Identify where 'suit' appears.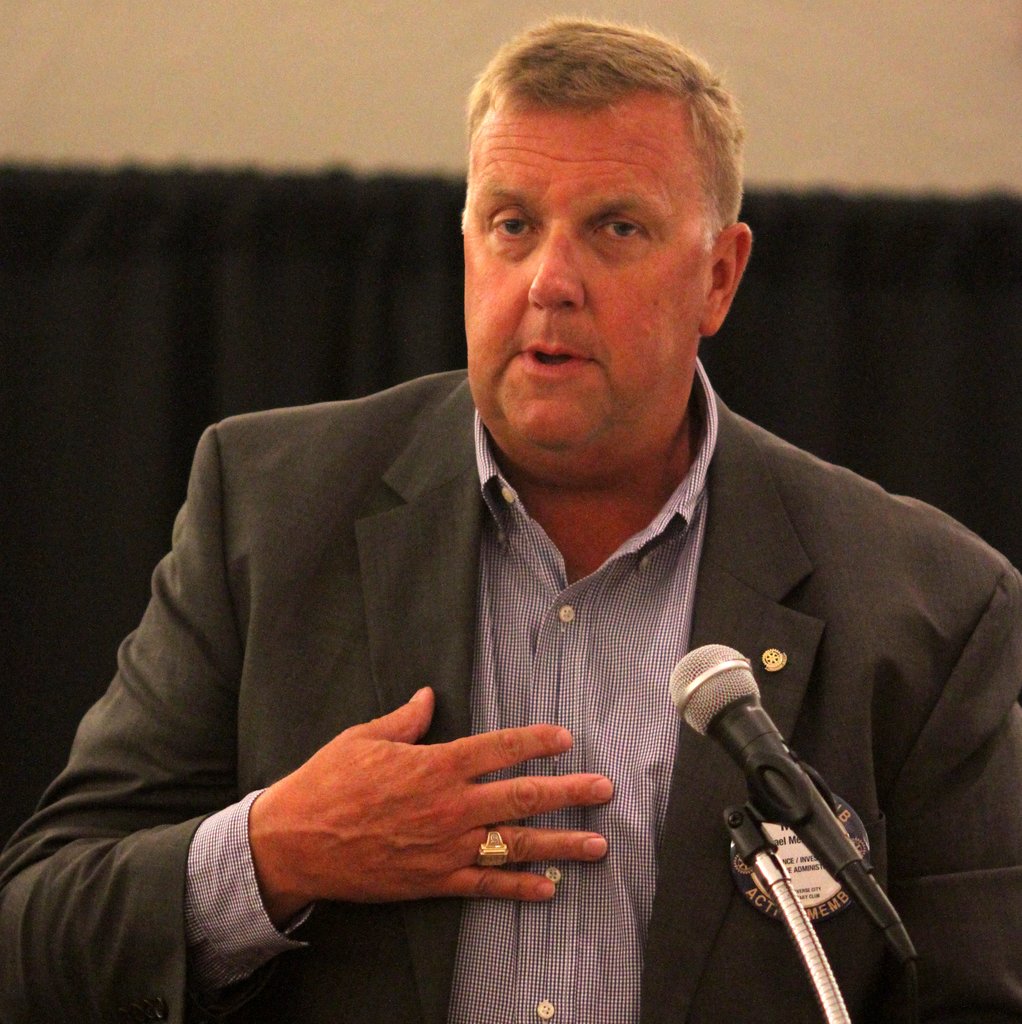
Appears at 118 335 965 982.
